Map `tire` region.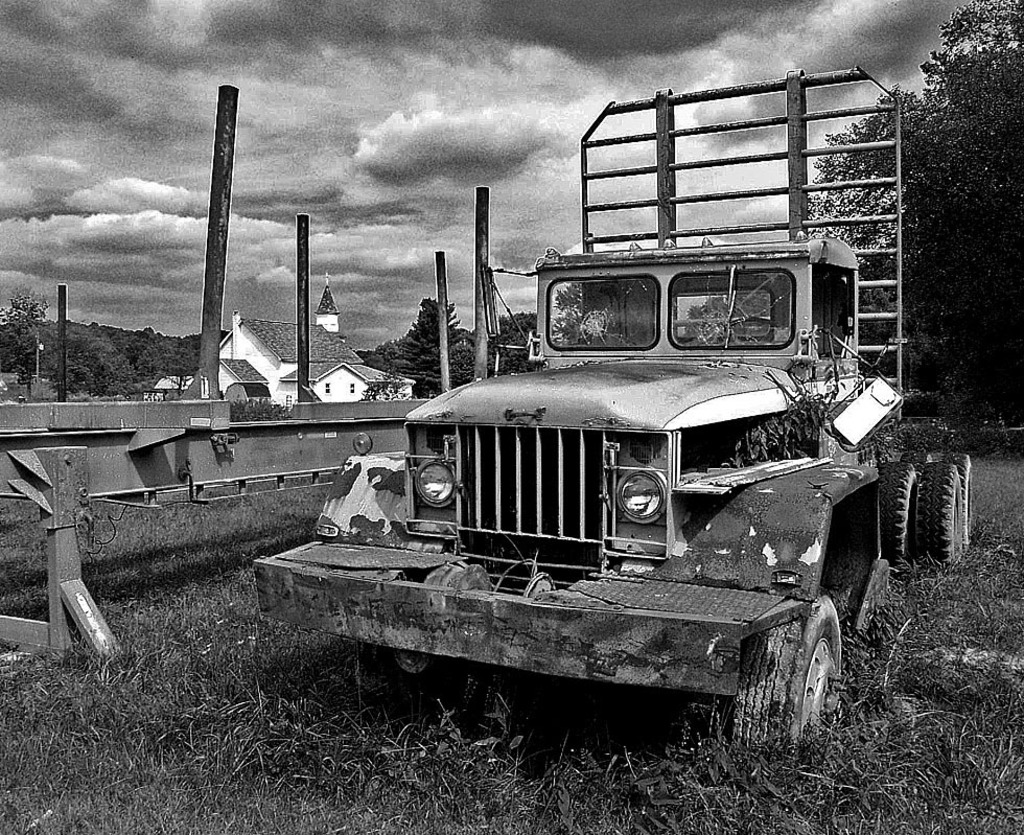
Mapped to 349:644:460:698.
